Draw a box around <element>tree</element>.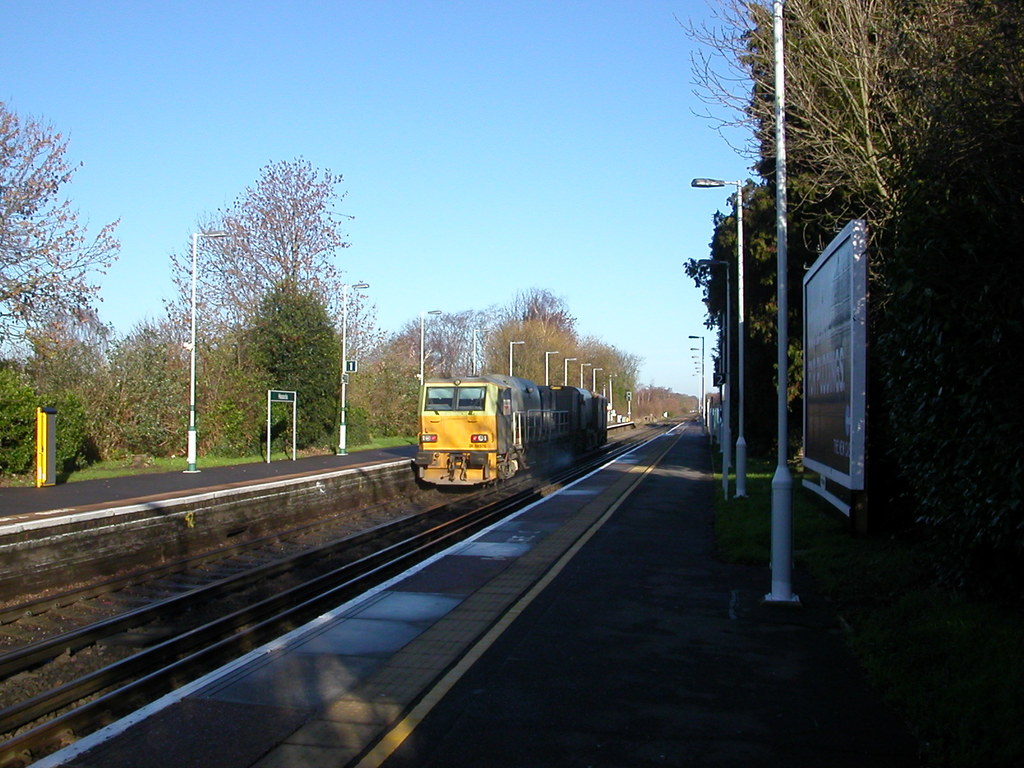
bbox=(609, 346, 633, 415).
